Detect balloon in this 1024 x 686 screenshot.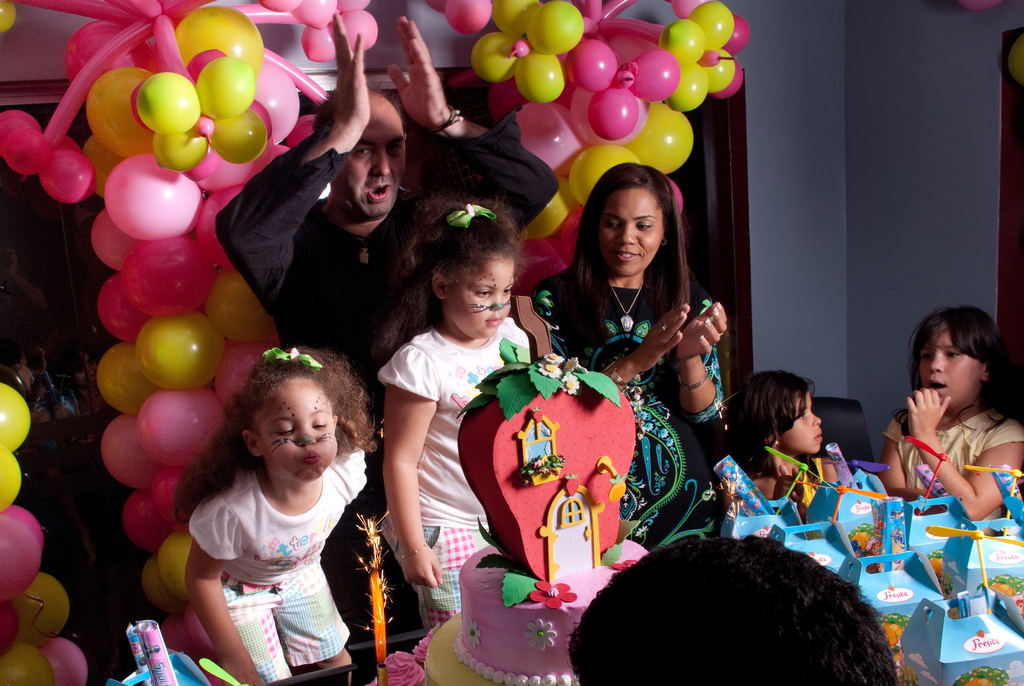
Detection: box=[136, 306, 230, 393].
